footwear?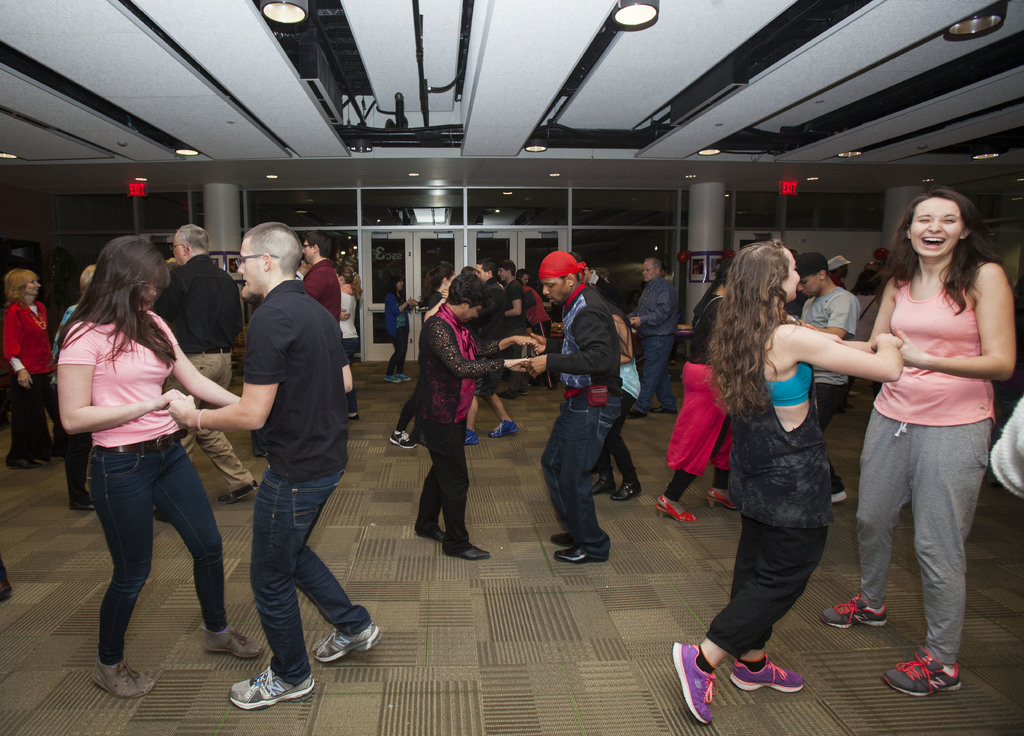
92 659 156 699
